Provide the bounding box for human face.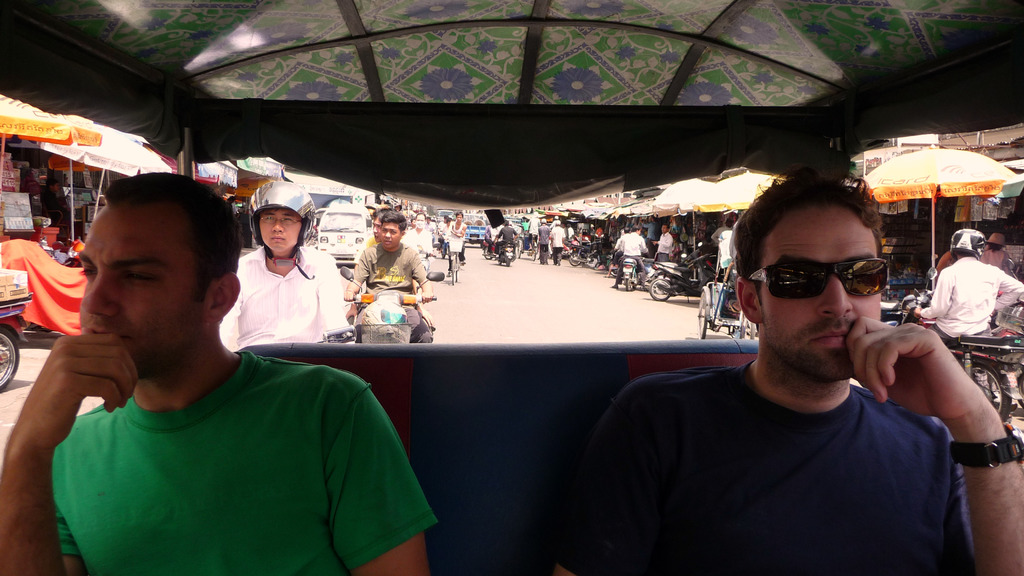
pyautogui.locateOnScreen(444, 216, 450, 222).
